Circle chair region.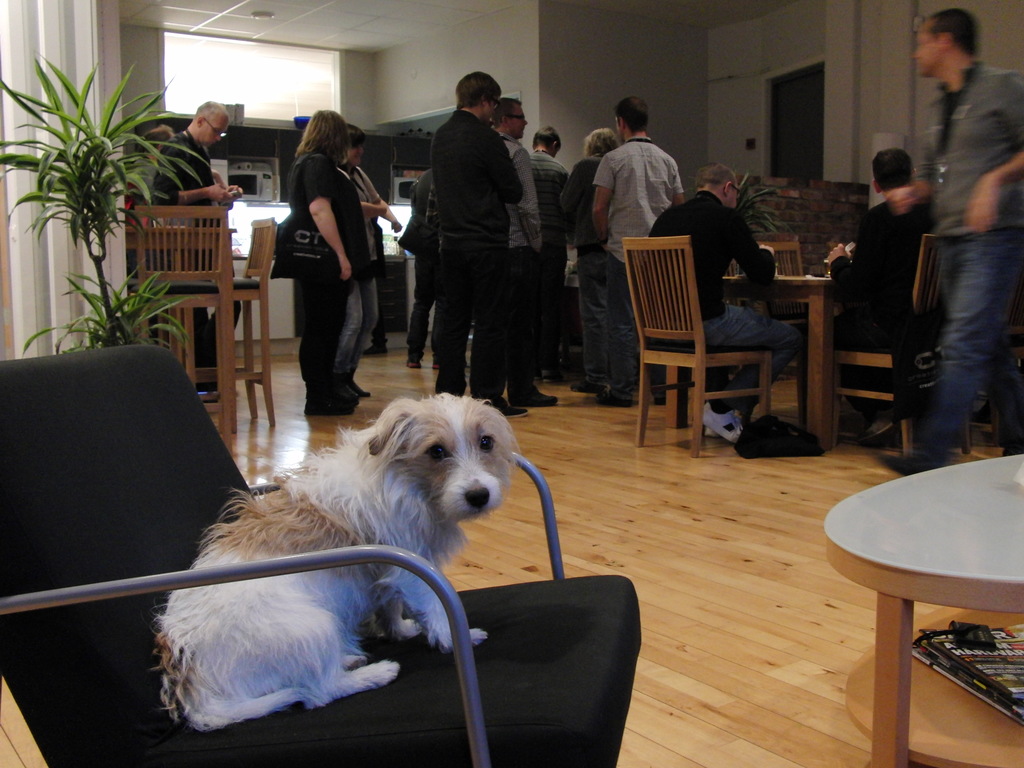
Region: 600, 231, 742, 459.
